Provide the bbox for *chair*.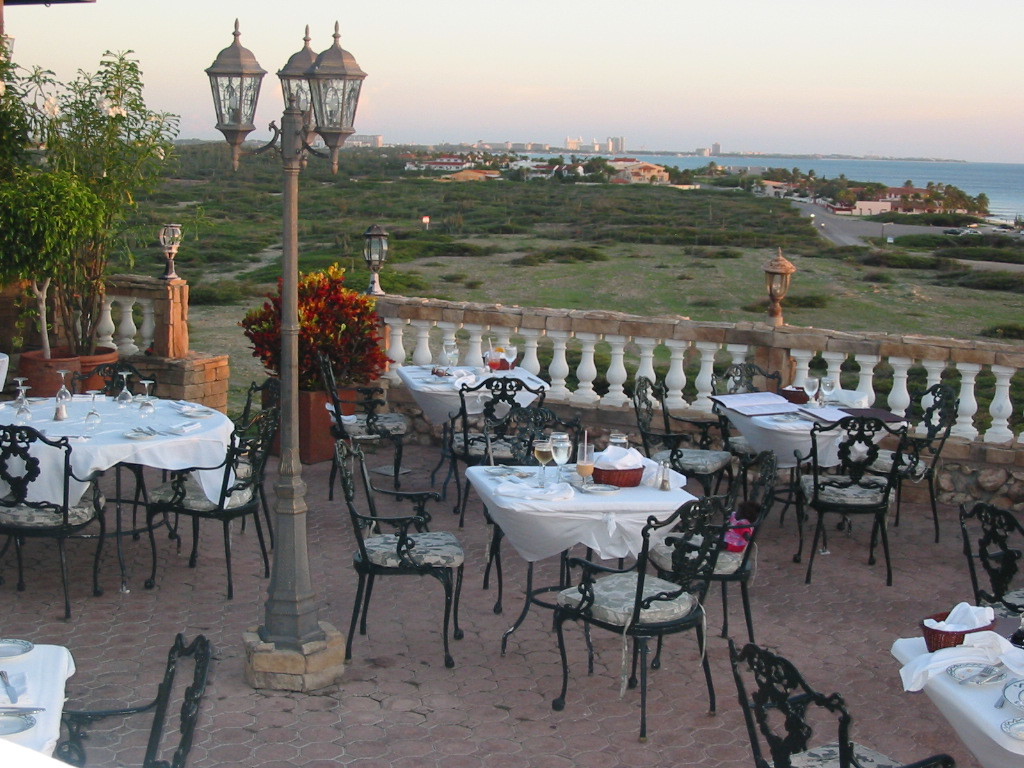
(326, 402, 479, 671).
